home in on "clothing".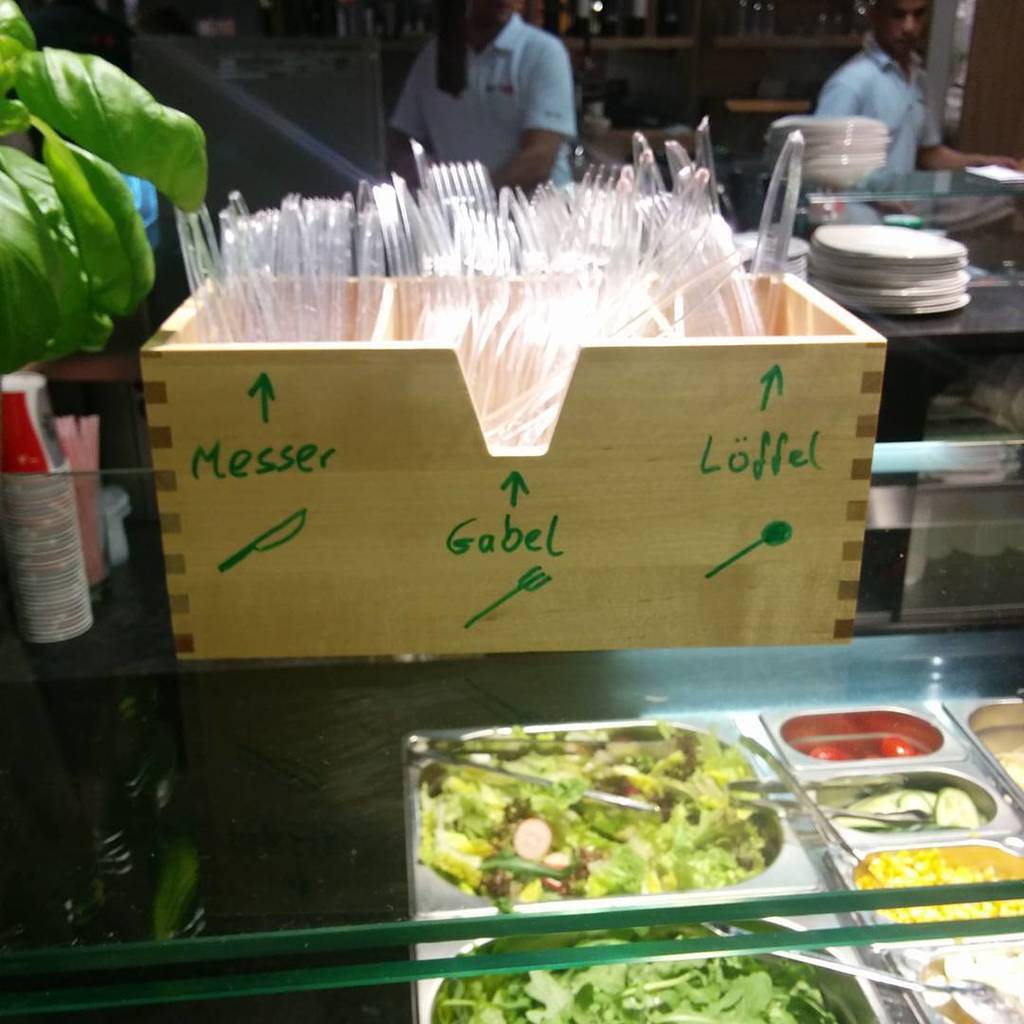
Homed in at detection(817, 39, 933, 159).
